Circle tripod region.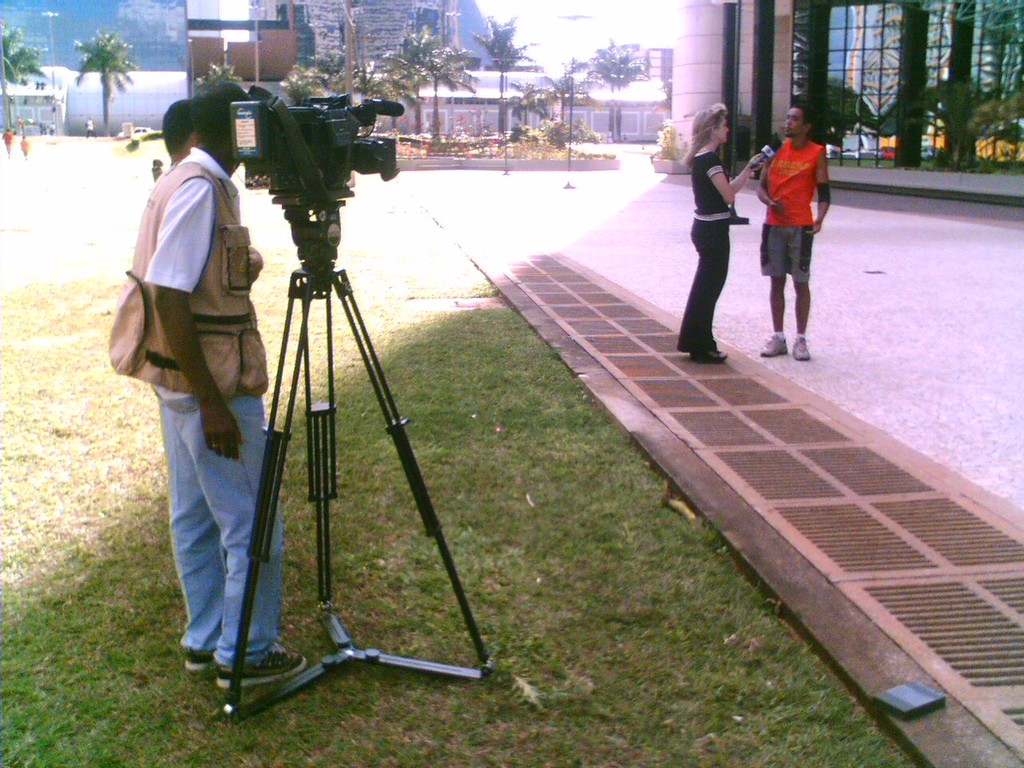
Region: bbox(216, 205, 494, 723).
